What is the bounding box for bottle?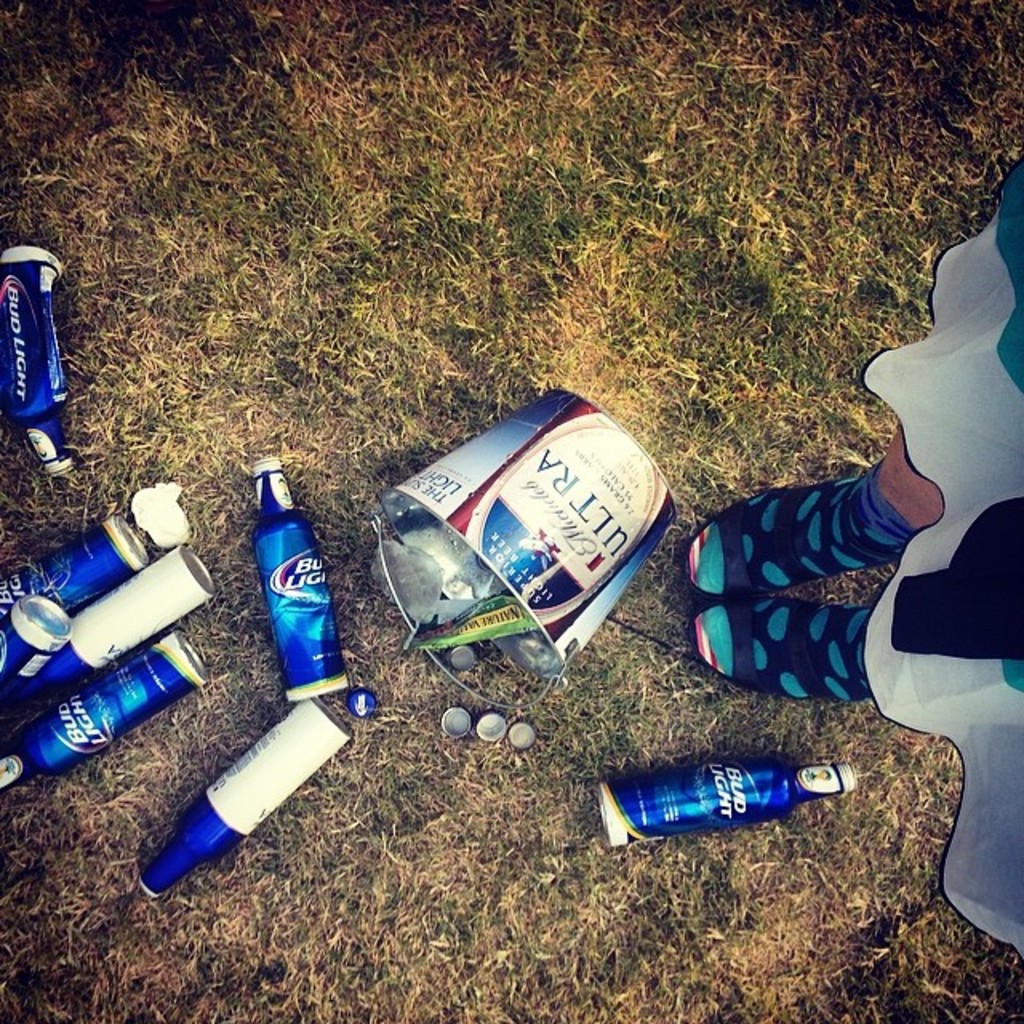
[21,539,214,704].
